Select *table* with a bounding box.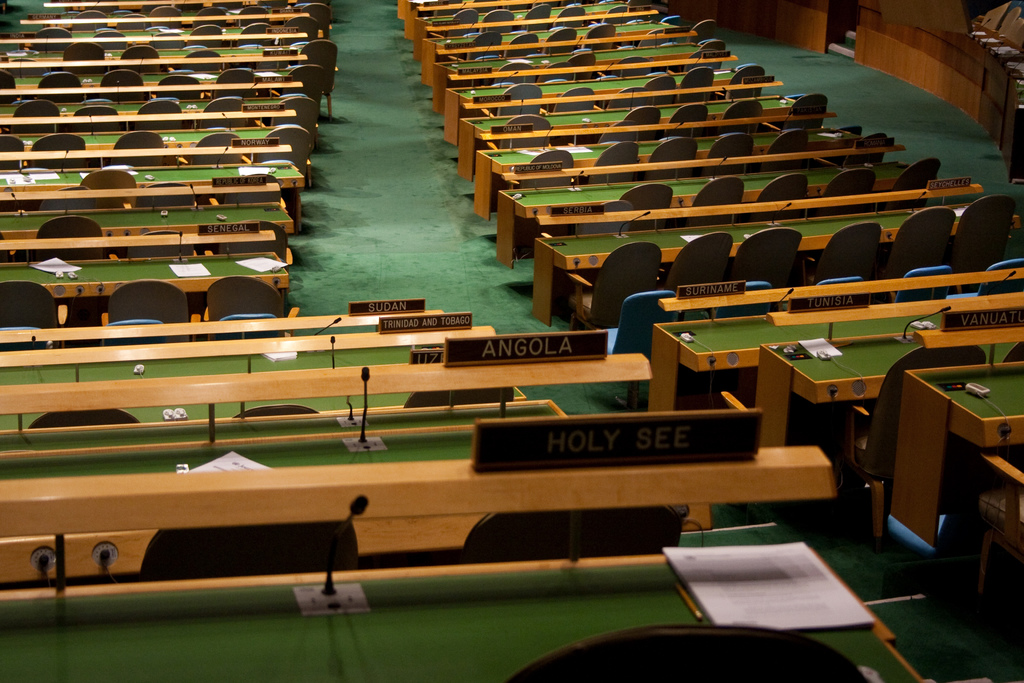
434:41:704:112.
